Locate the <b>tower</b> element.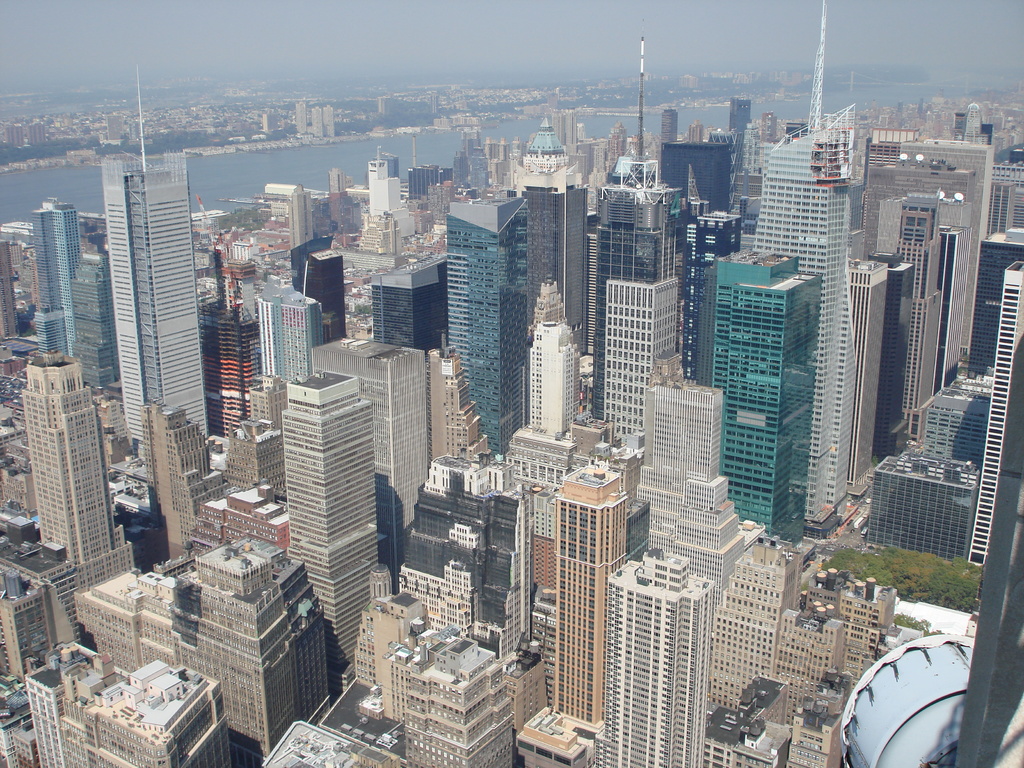
Element bbox: x1=371, y1=257, x2=445, y2=349.
